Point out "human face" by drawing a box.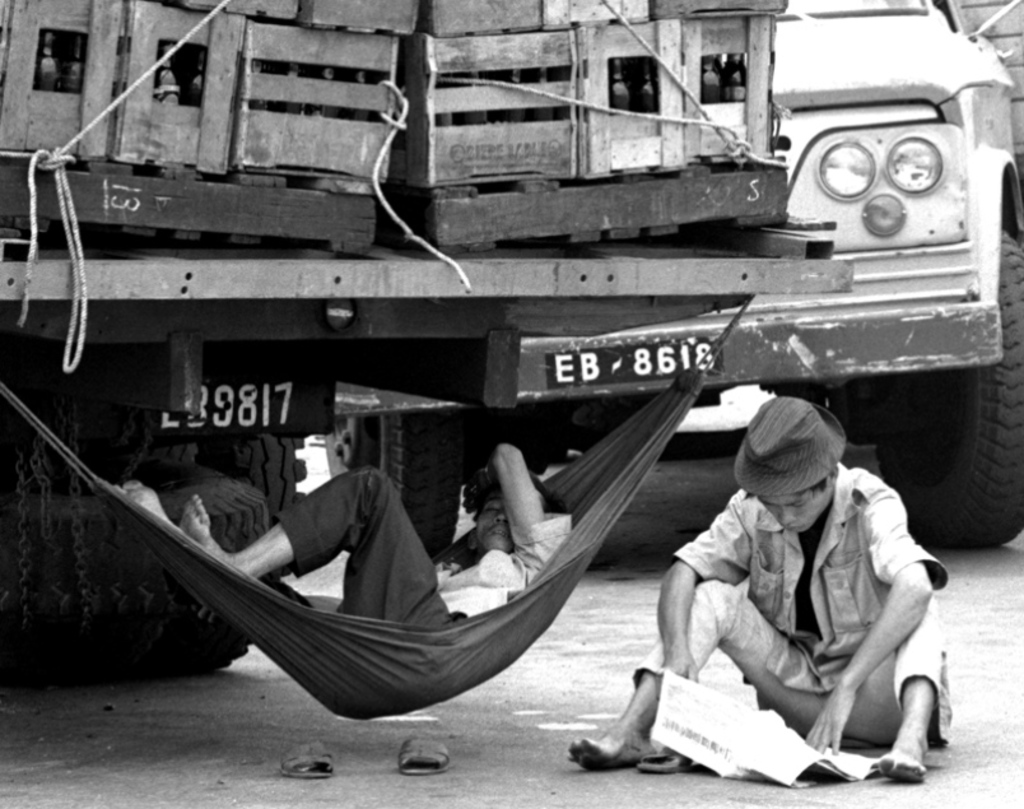
{"x1": 755, "y1": 496, "x2": 828, "y2": 531}.
